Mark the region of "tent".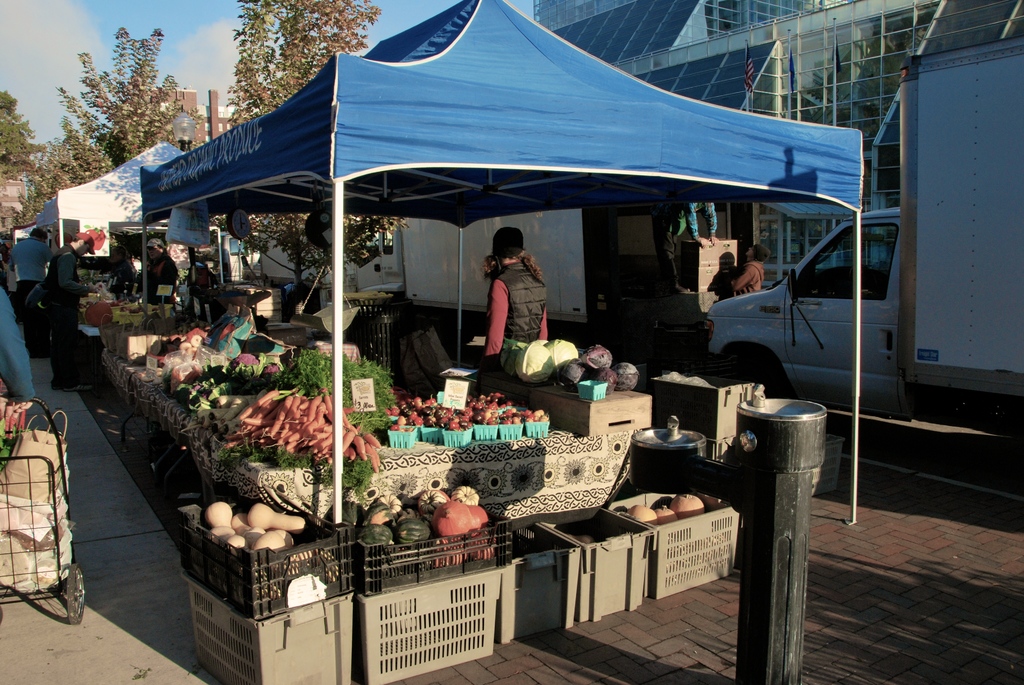
Region: box(139, 0, 861, 522).
